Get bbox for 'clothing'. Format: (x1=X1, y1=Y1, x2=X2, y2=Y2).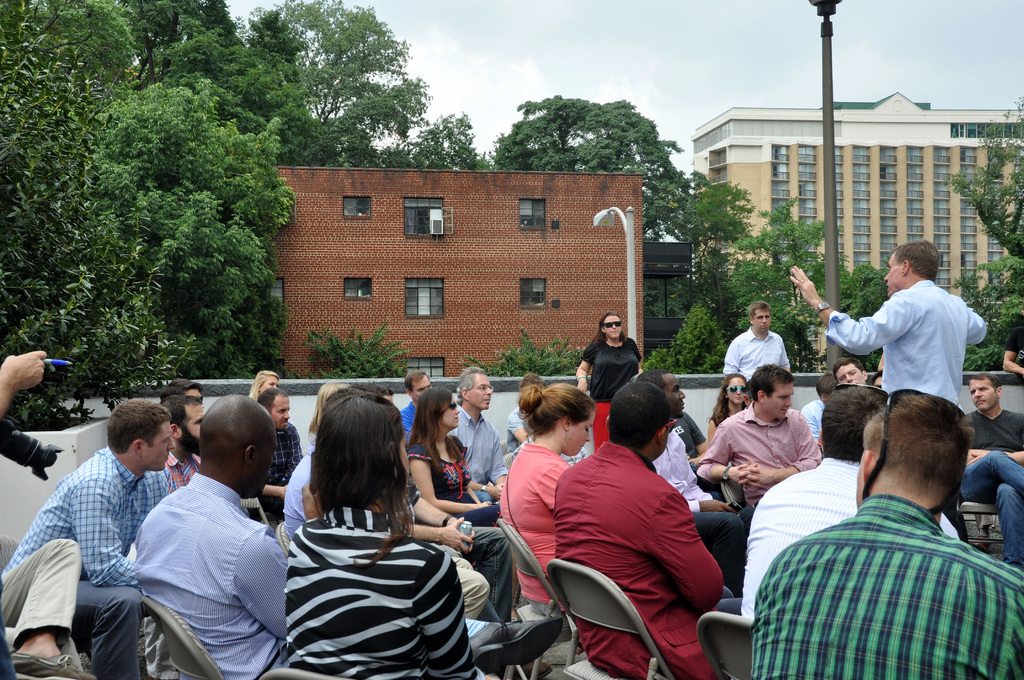
(x1=819, y1=281, x2=988, y2=400).
